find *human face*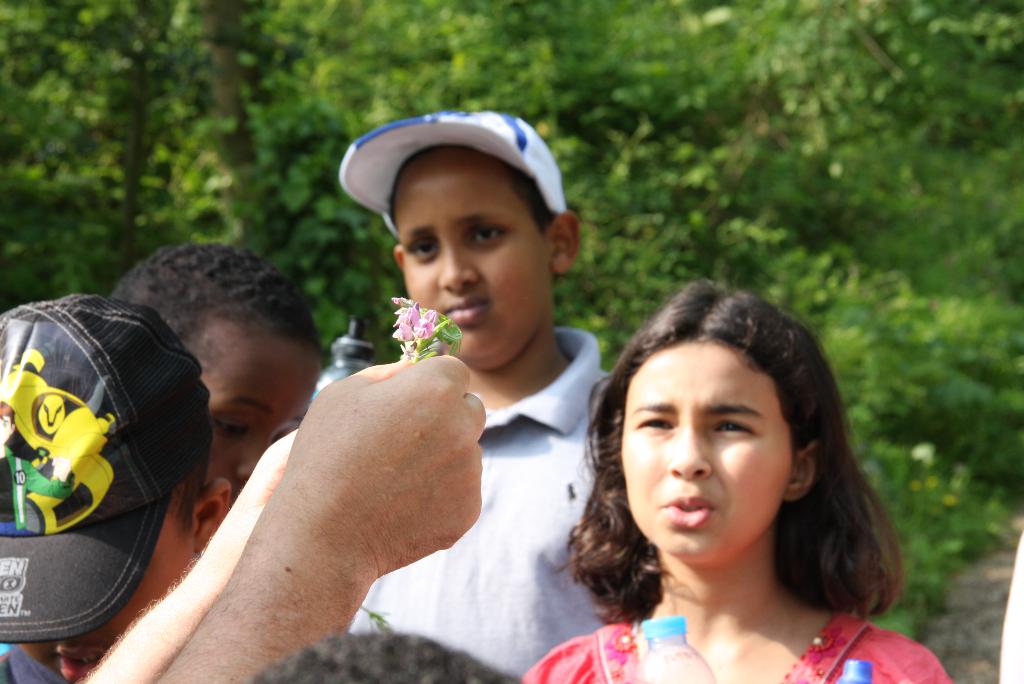
[left=13, top=506, right=195, bottom=683]
